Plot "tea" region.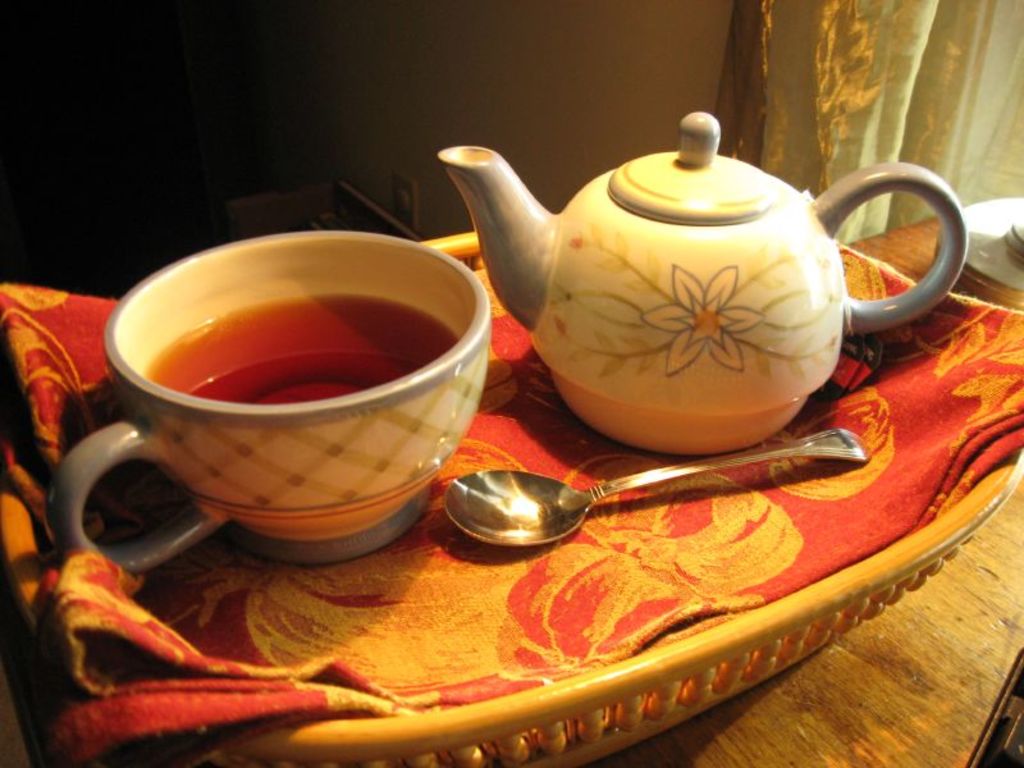
Plotted at select_region(150, 297, 456, 402).
